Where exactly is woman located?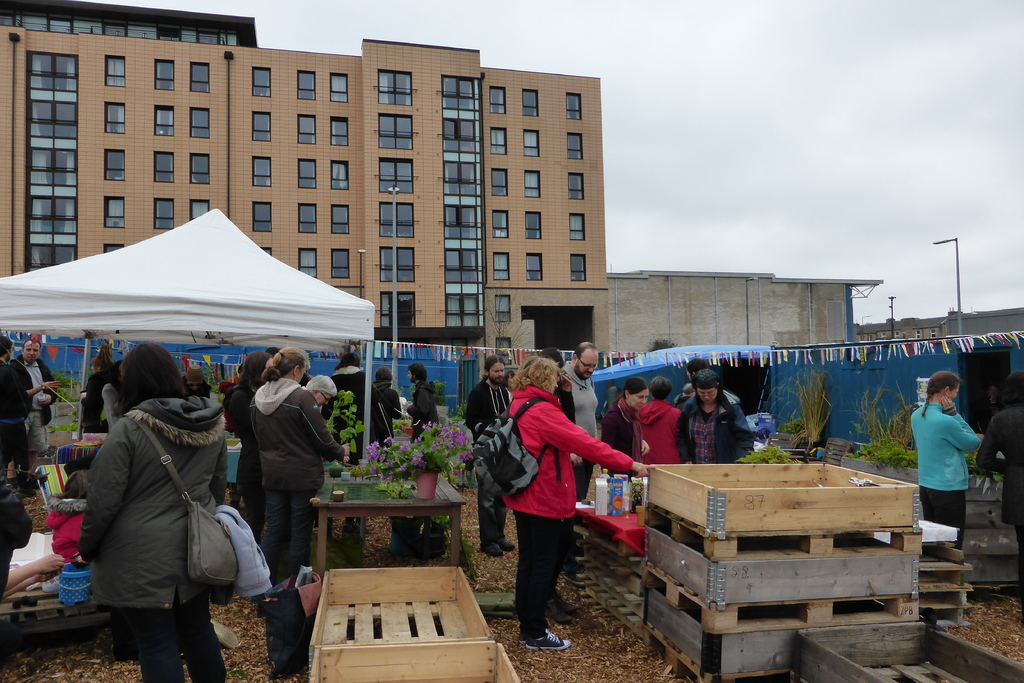
Its bounding box is region(628, 366, 700, 504).
